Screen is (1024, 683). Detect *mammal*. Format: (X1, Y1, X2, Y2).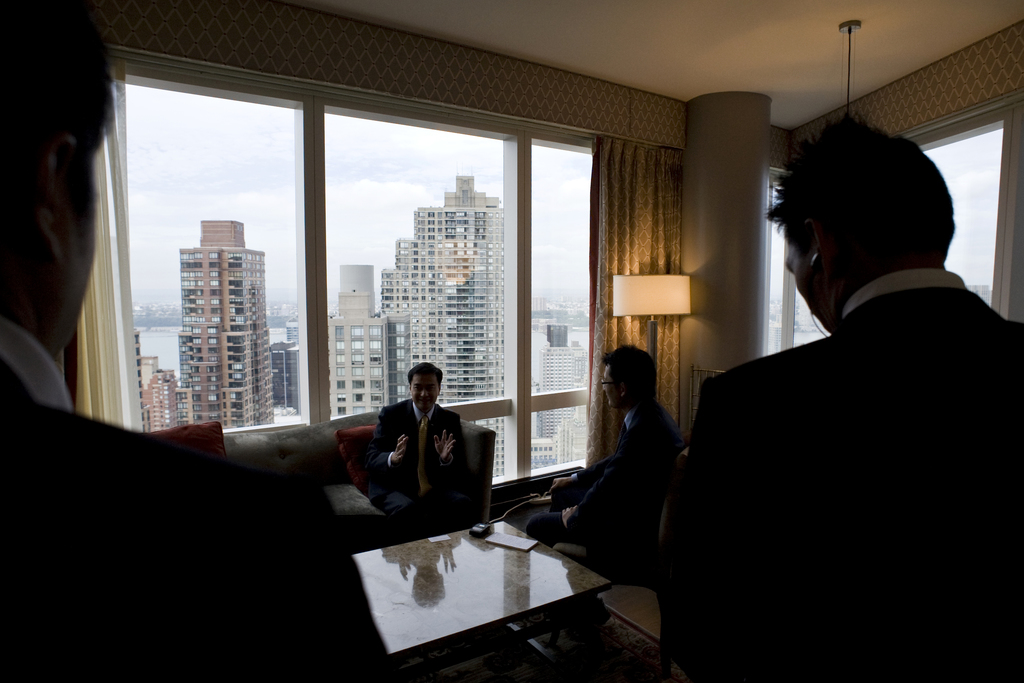
(635, 126, 1008, 682).
